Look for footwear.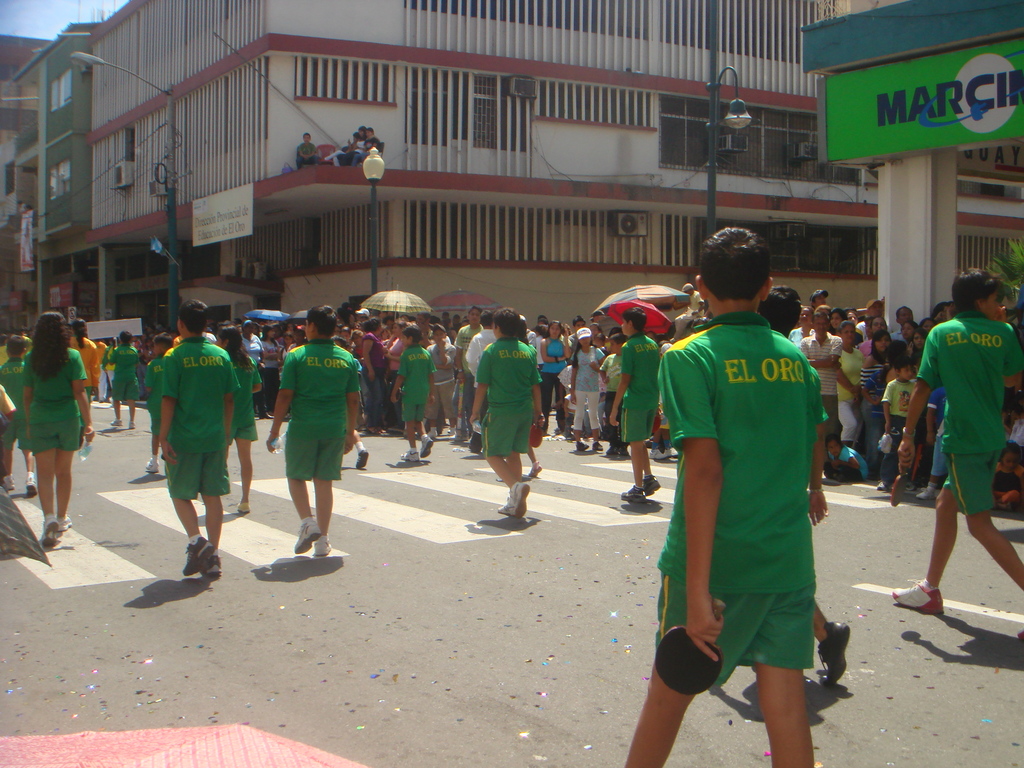
Found: bbox=[417, 436, 434, 461].
